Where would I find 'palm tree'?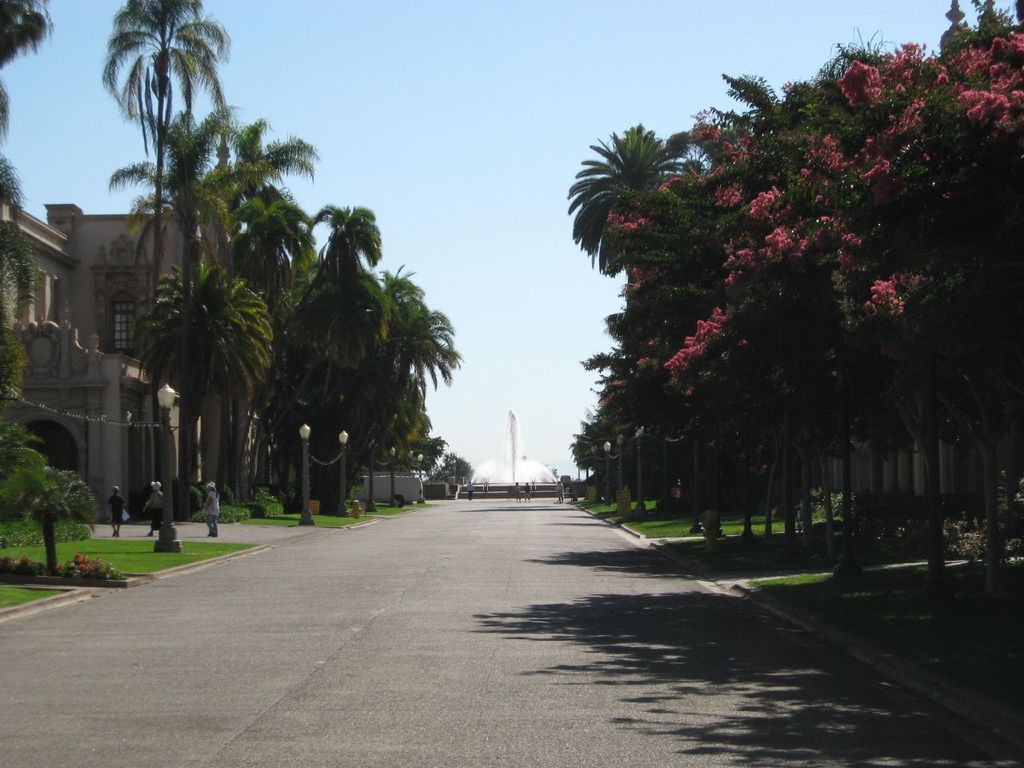
At {"left": 379, "top": 286, "right": 455, "bottom": 482}.
